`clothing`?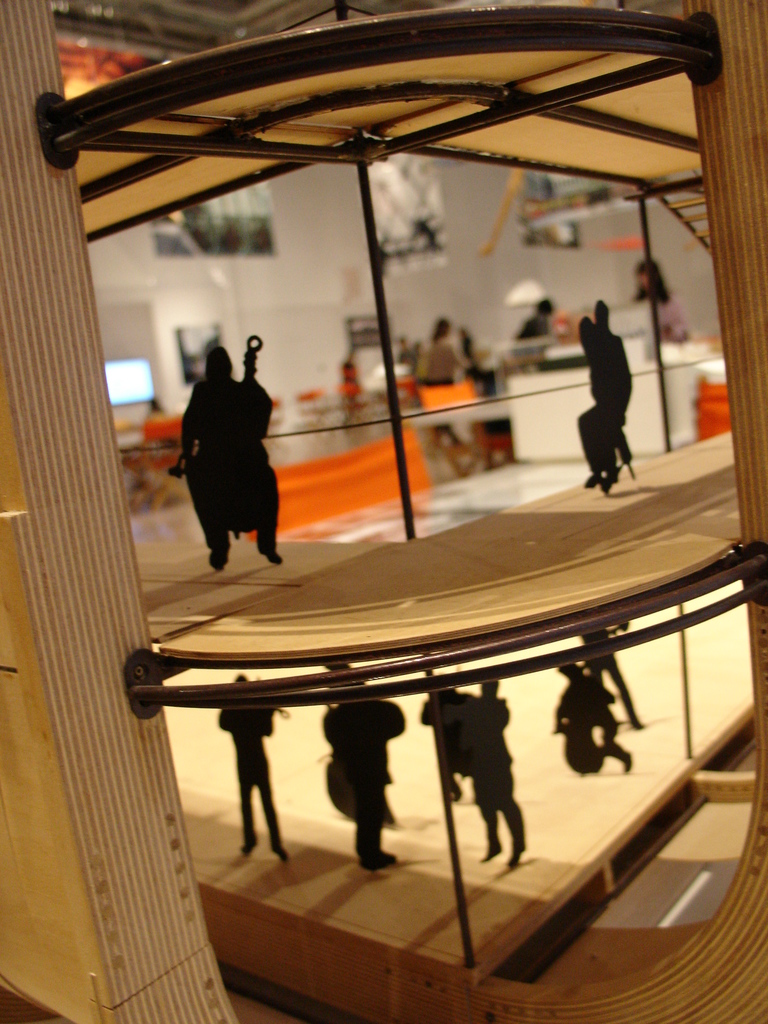
643,284,691,339
